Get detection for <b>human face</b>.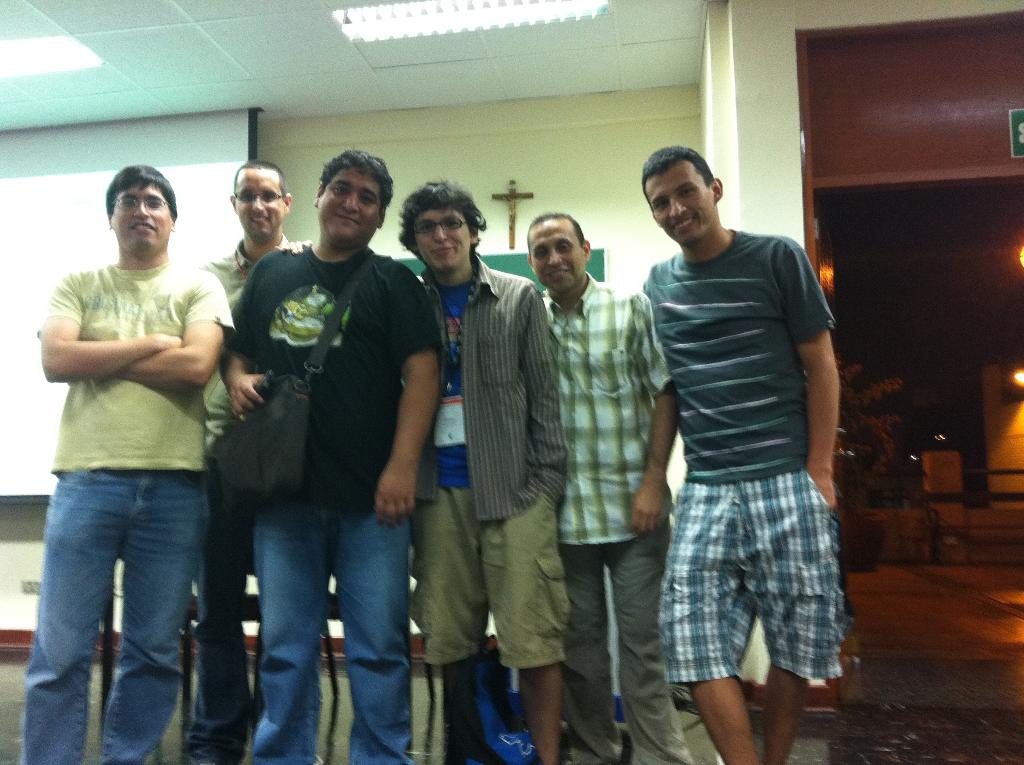
Detection: [111, 181, 173, 250].
